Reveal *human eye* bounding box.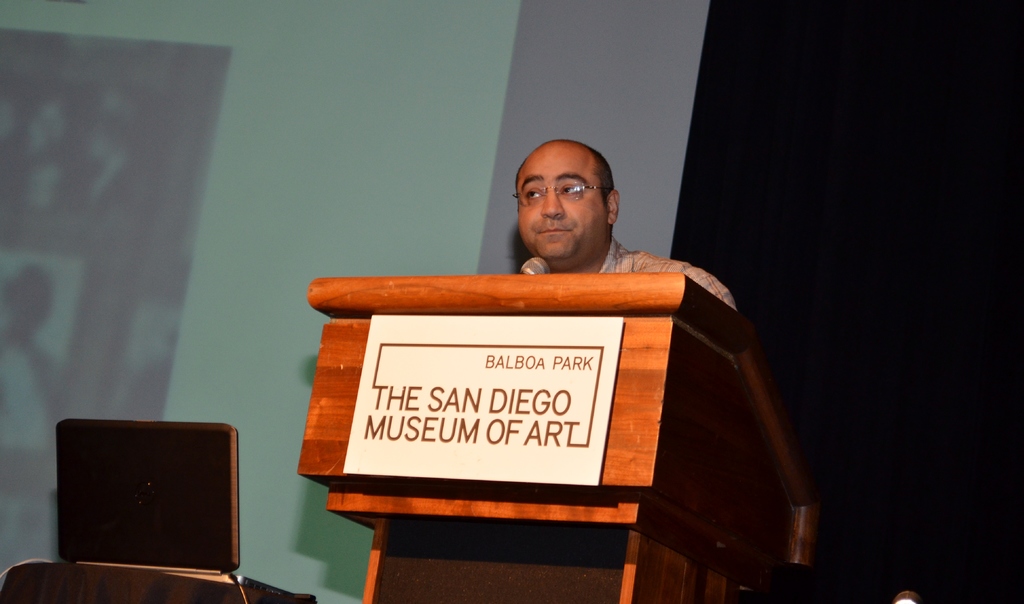
Revealed: bbox=[558, 183, 579, 195].
